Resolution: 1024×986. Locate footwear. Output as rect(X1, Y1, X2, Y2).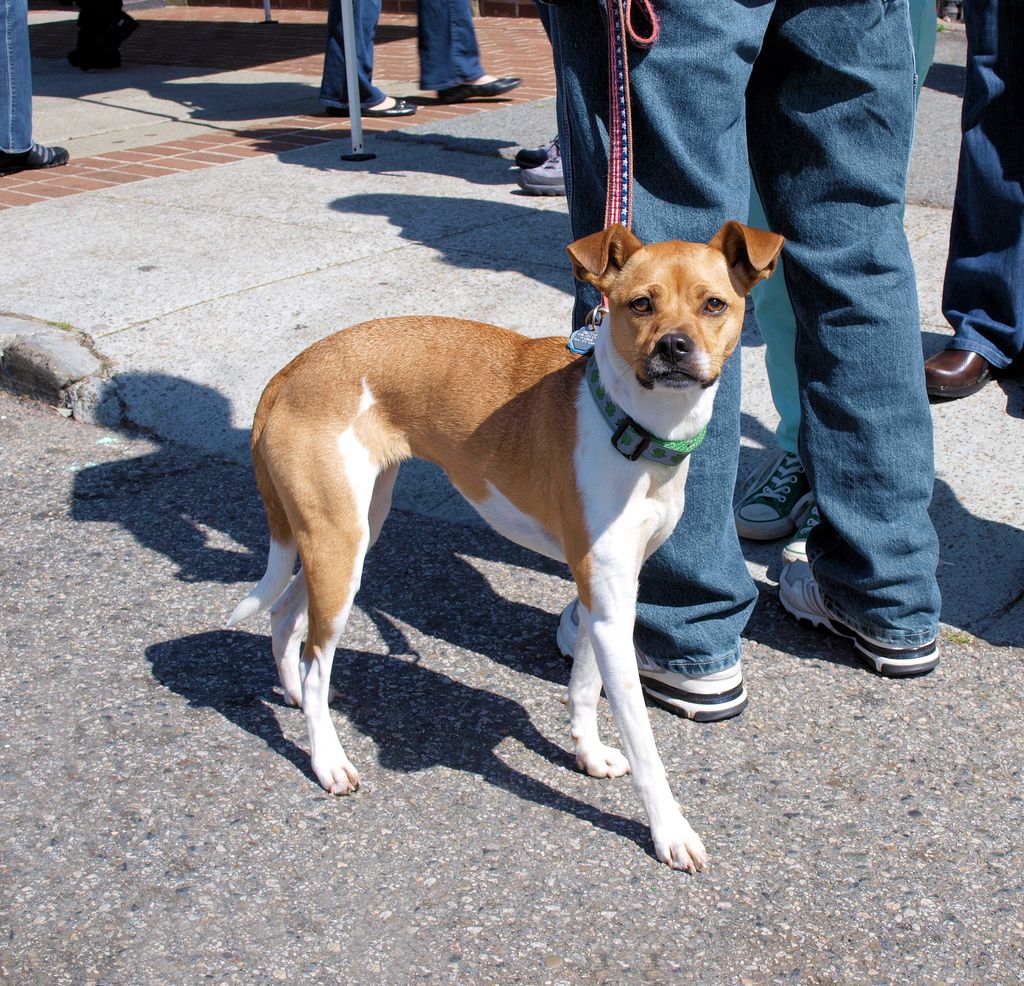
rect(514, 147, 564, 200).
